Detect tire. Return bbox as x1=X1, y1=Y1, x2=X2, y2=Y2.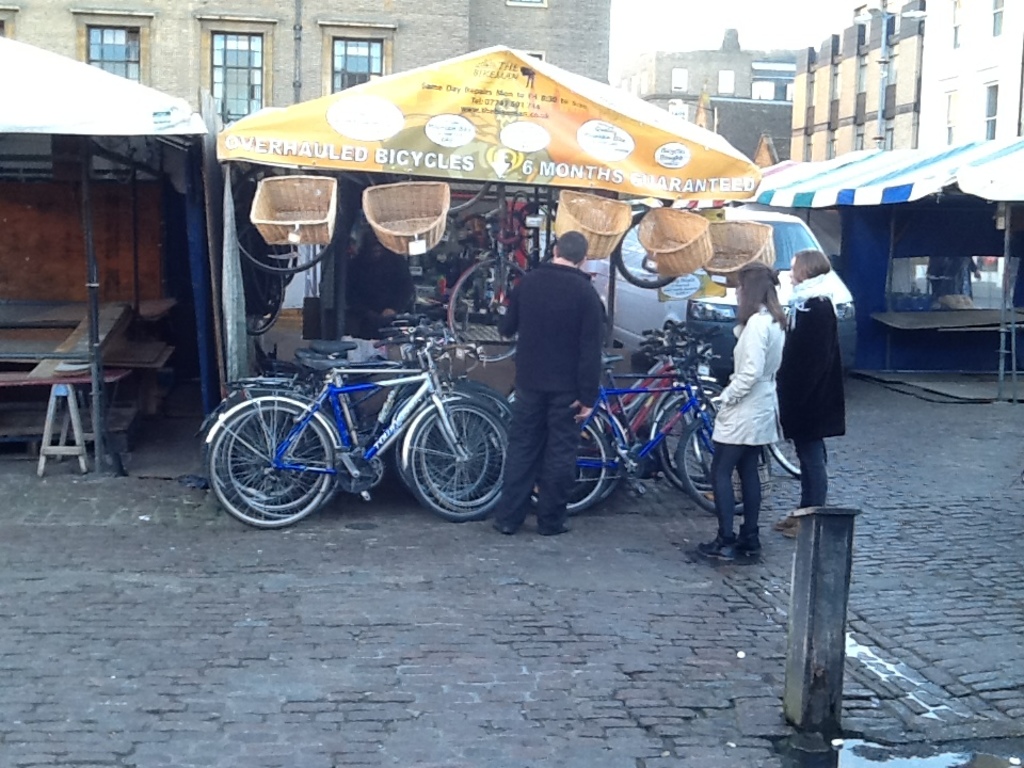
x1=234, y1=151, x2=343, y2=275.
